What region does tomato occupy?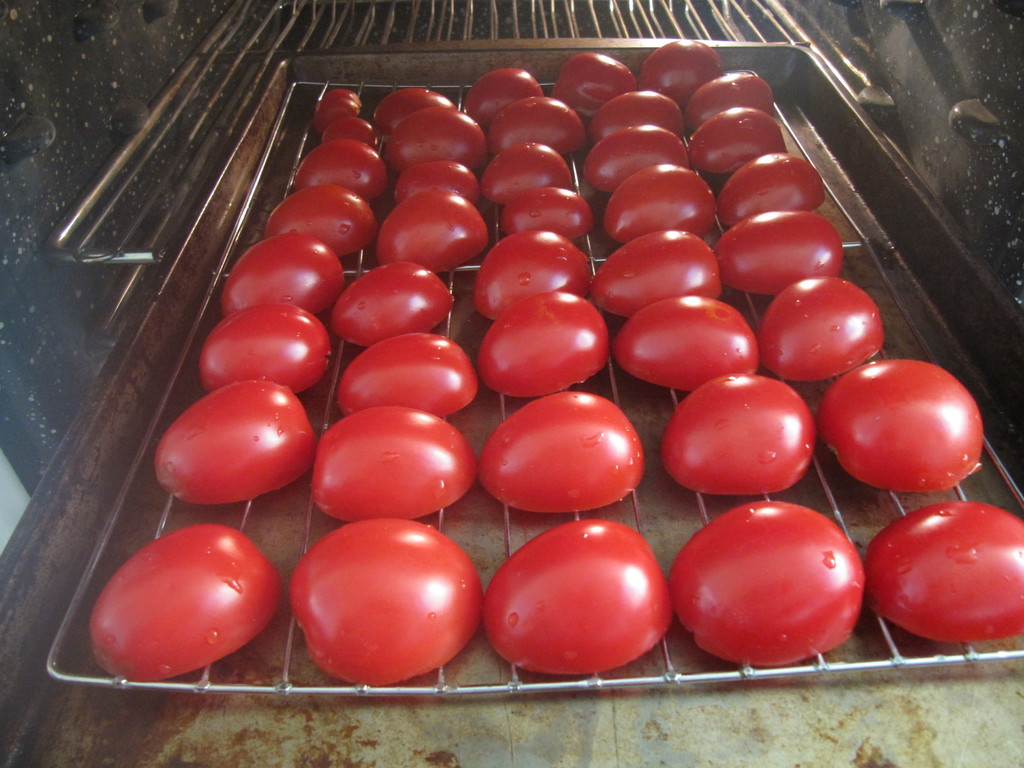
left=868, top=494, right=1023, bottom=646.
